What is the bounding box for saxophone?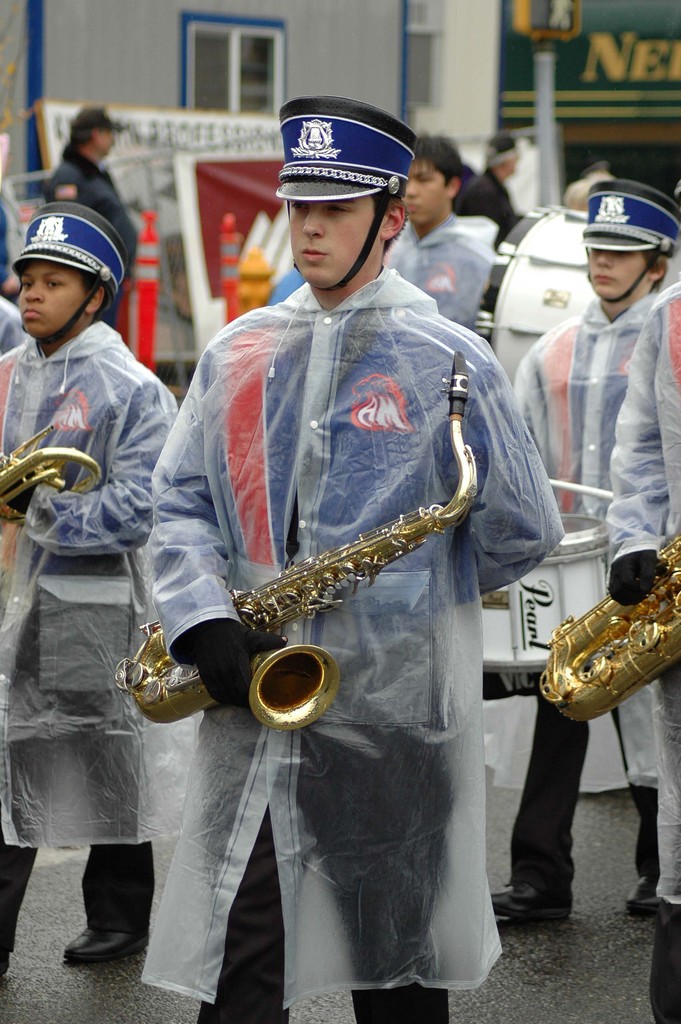
x1=114, y1=350, x2=484, y2=742.
